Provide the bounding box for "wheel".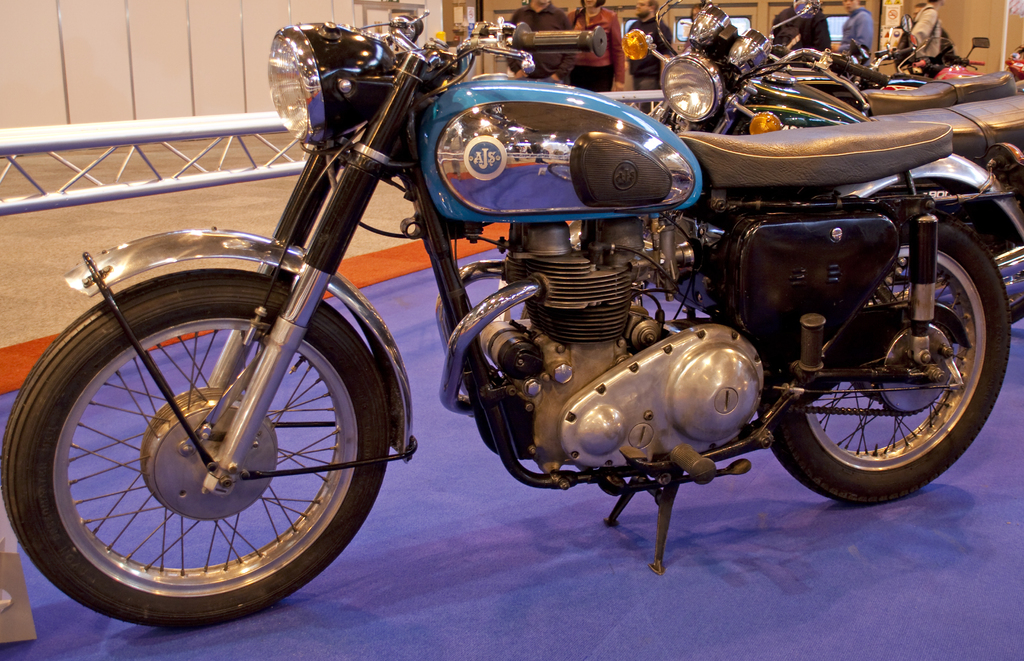
bbox(765, 202, 1014, 507).
